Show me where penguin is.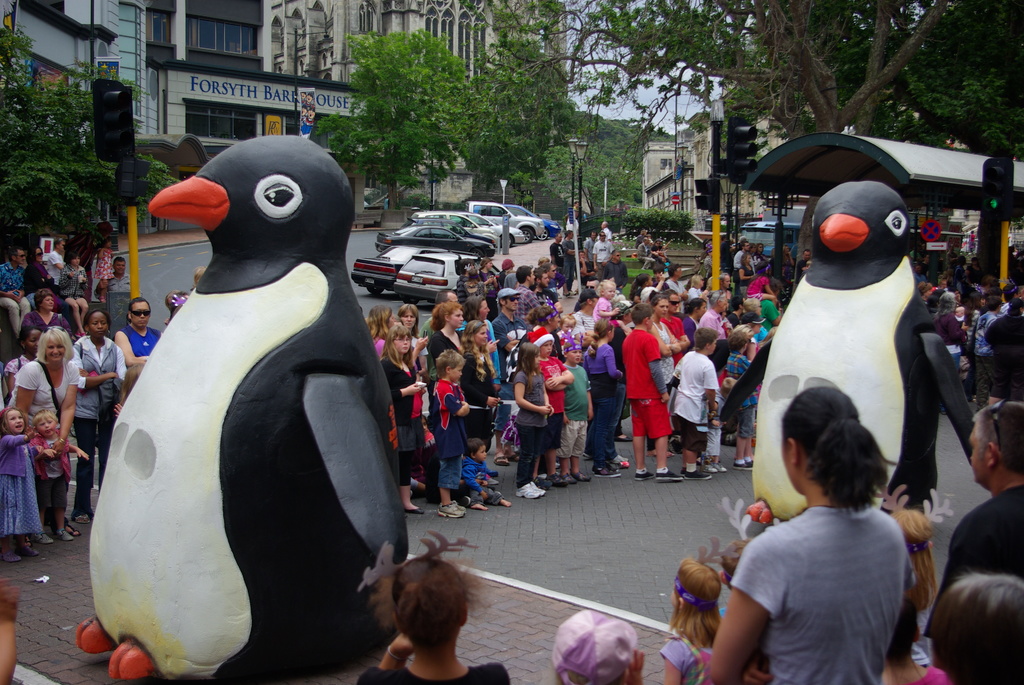
penguin is at Rect(714, 180, 977, 684).
